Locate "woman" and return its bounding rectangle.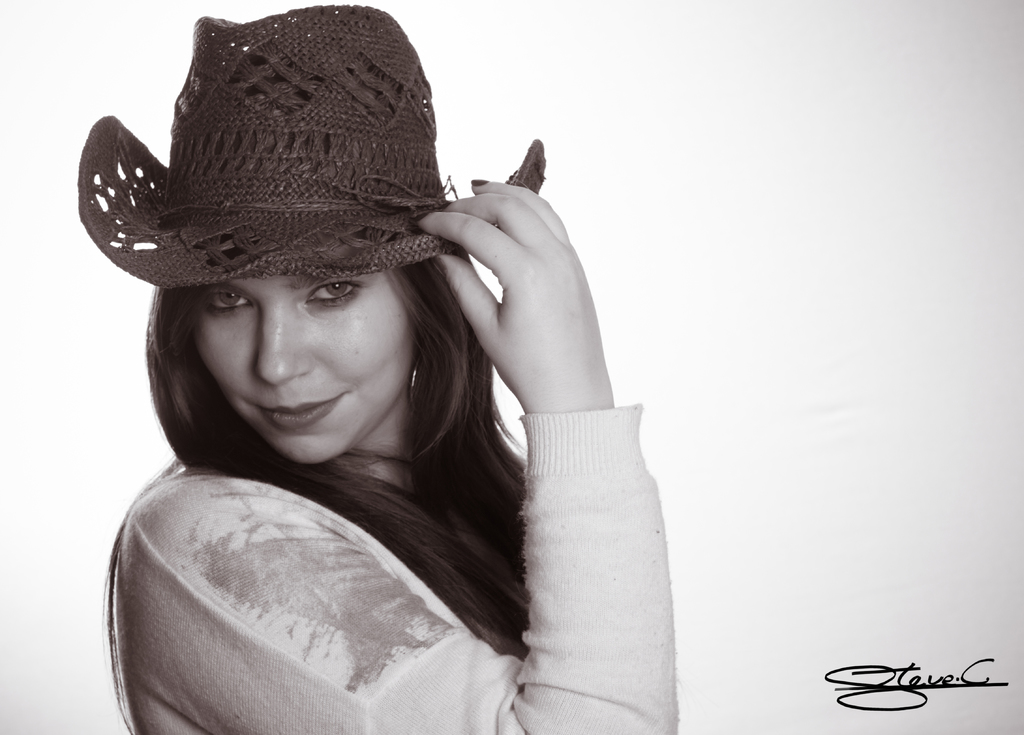
l=54, t=62, r=684, b=734.
